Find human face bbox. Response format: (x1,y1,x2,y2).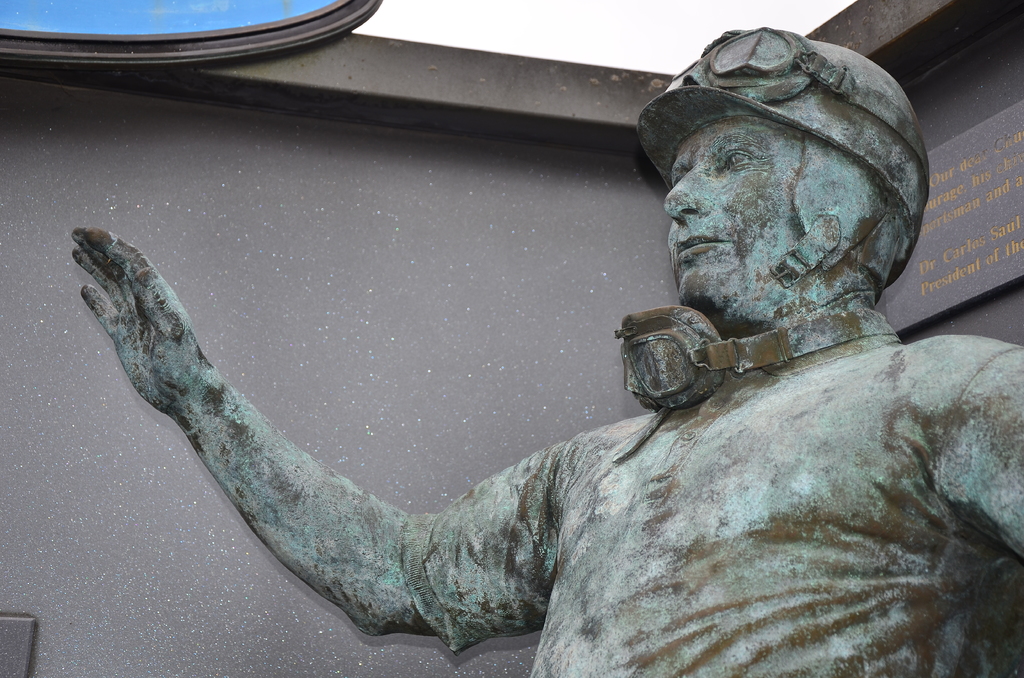
(666,120,801,293).
